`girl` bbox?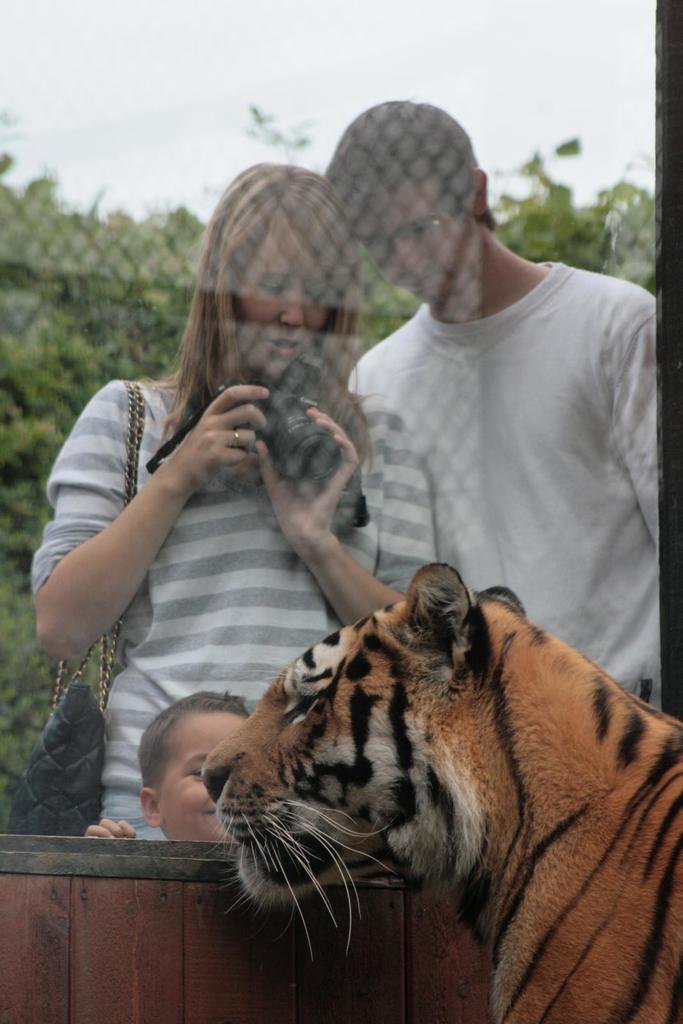
x1=29, y1=162, x2=442, y2=850
